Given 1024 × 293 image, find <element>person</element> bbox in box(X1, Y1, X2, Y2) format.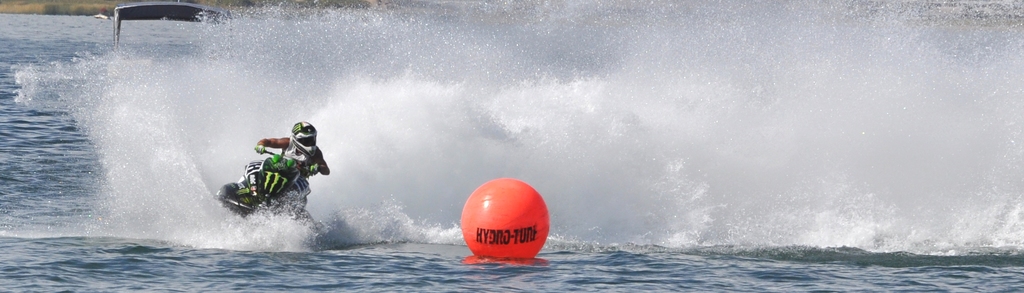
box(242, 117, 330, 203).
